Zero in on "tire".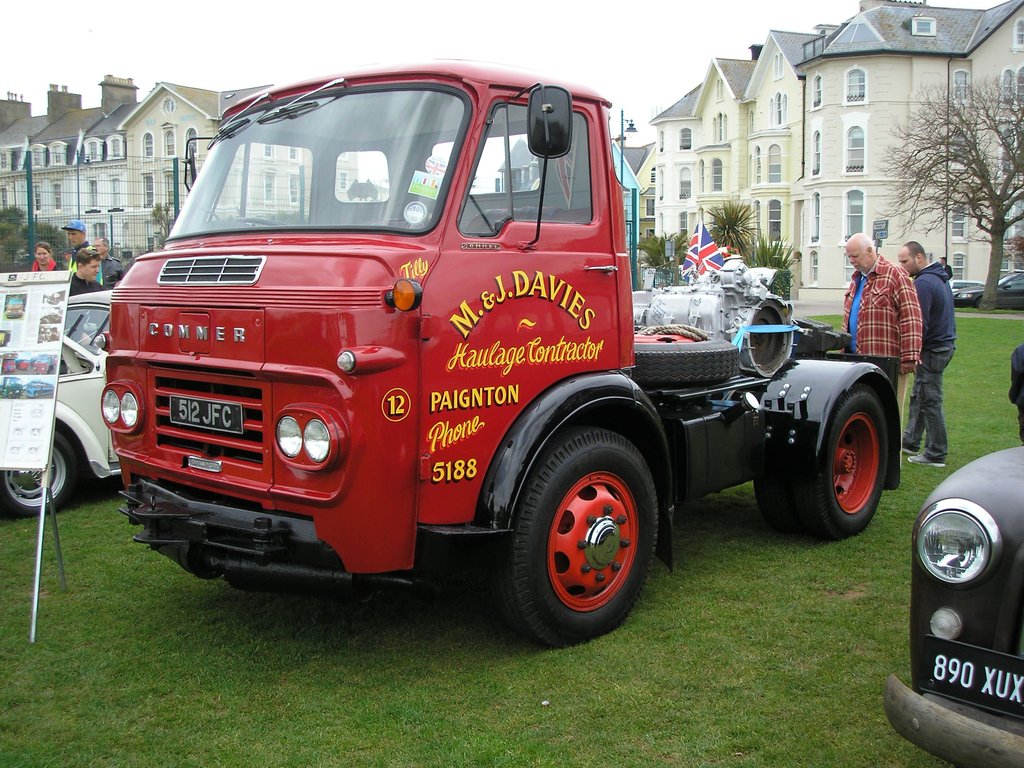
Zeroed in: l=0, t=424, r=80, b=517.
